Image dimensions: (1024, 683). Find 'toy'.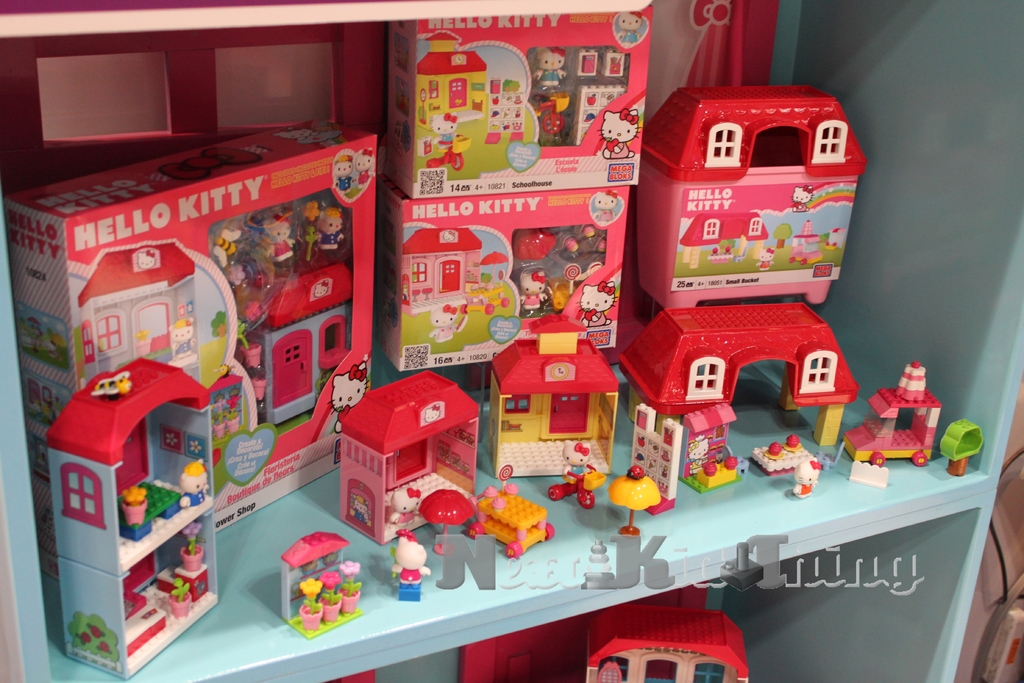
560 438 591 477.
